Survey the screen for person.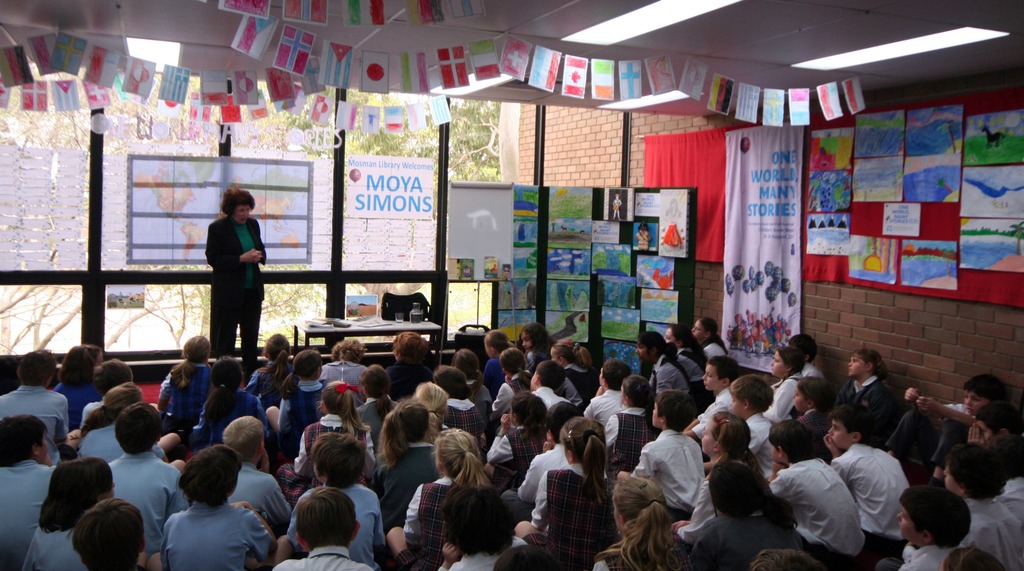
Survey found: detection(797, 372, 832, 463).
